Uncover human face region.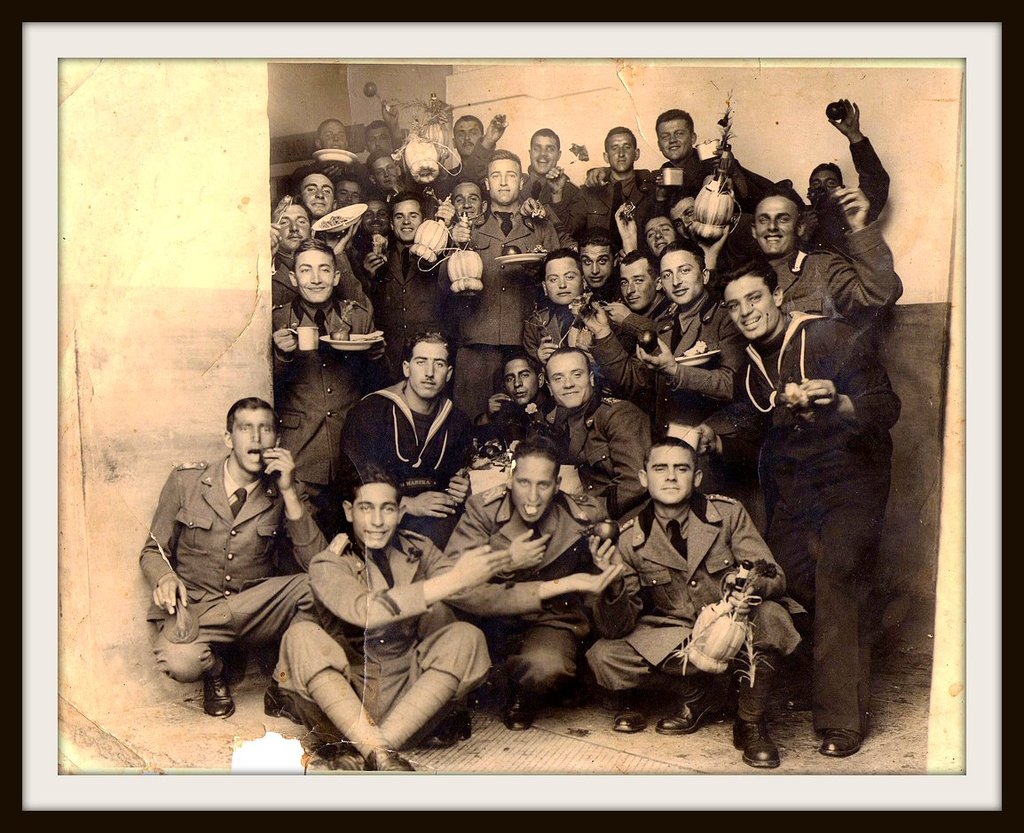
Uncovered: 392 198 421 241.
